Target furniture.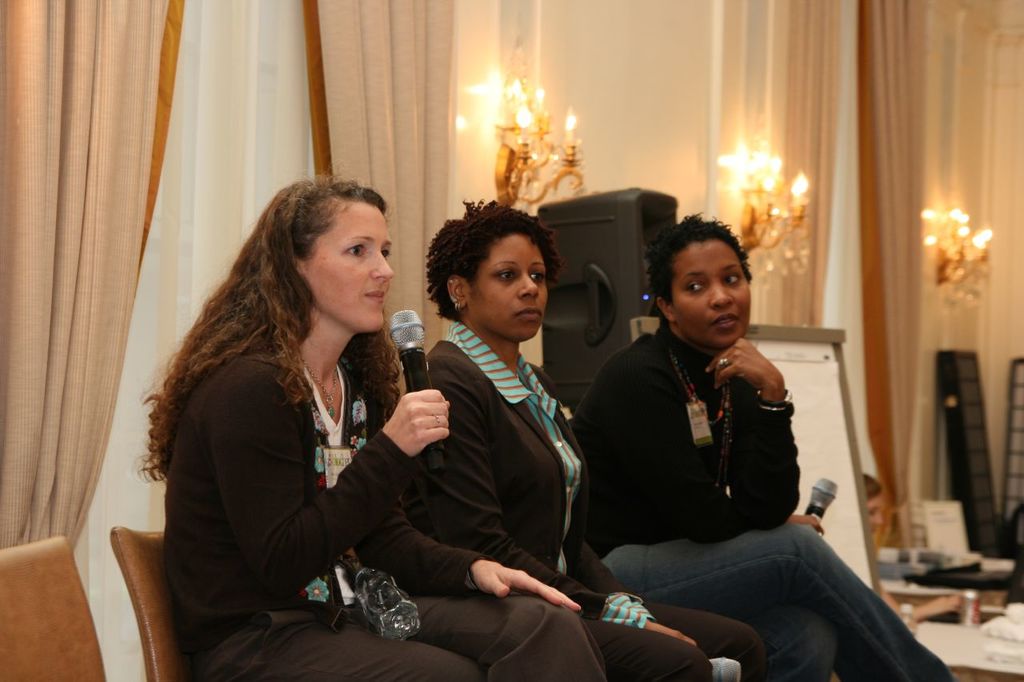
Target region: [0, 533, 106, 681].
